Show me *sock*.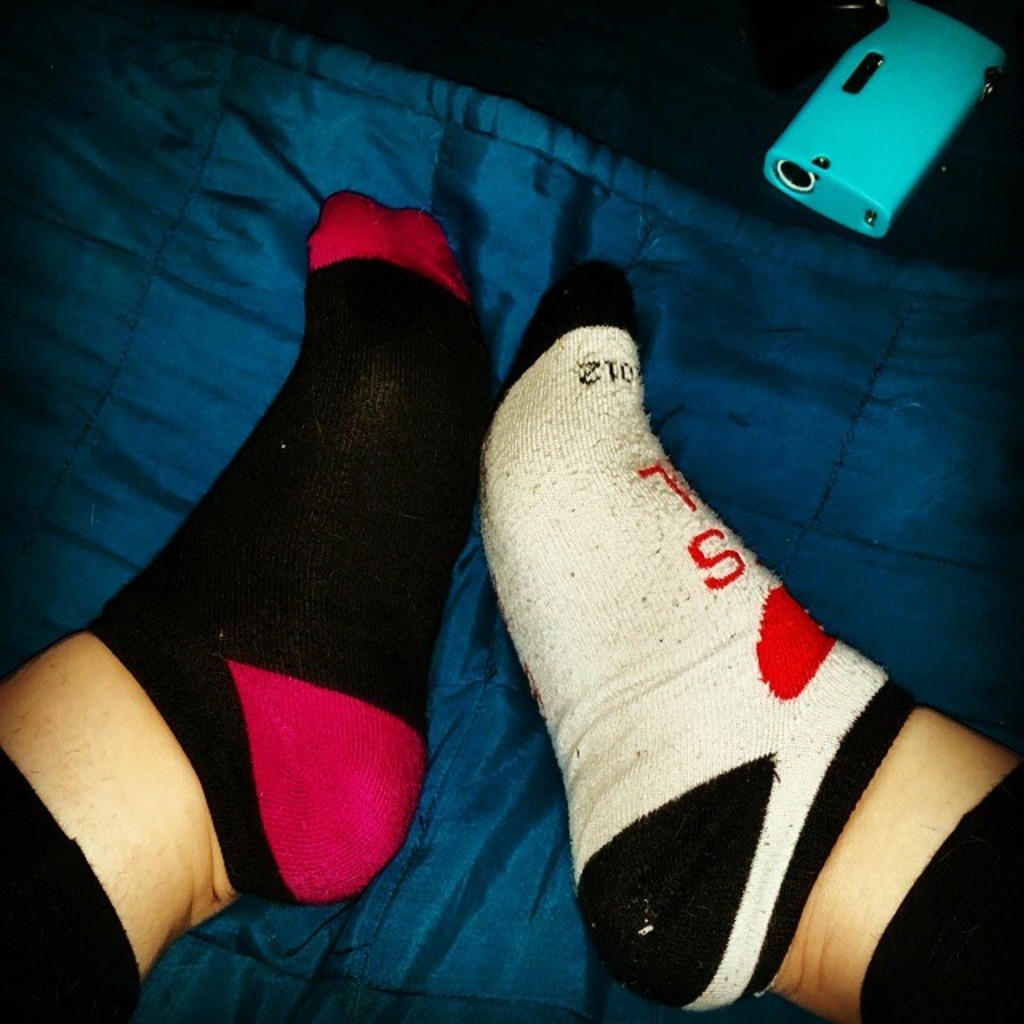
*sock* is here: Rect(480, 267, 936, 1011).
